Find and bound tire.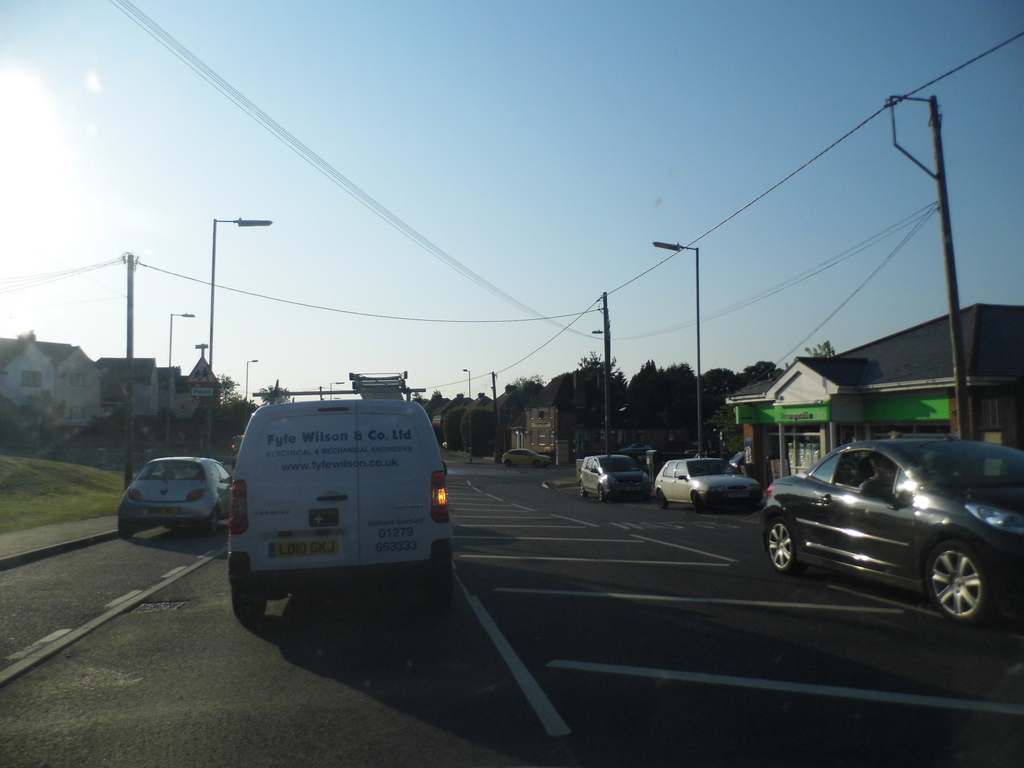
Bound: 598:484:605:503.
